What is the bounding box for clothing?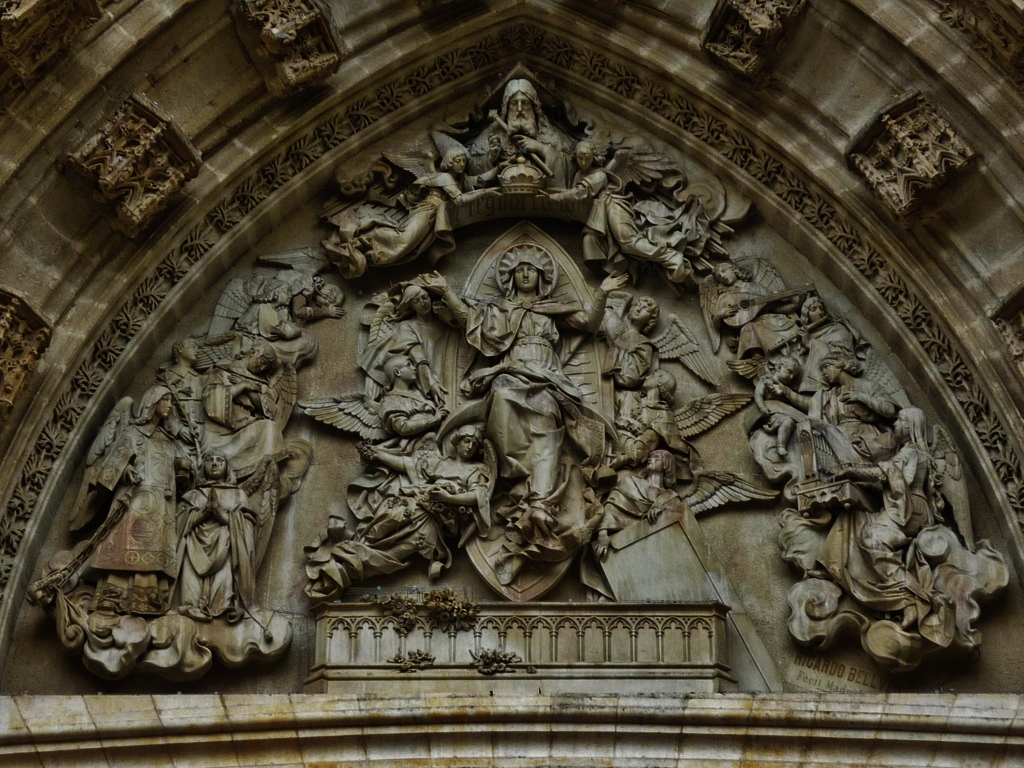
367, 303, 450, 397.
